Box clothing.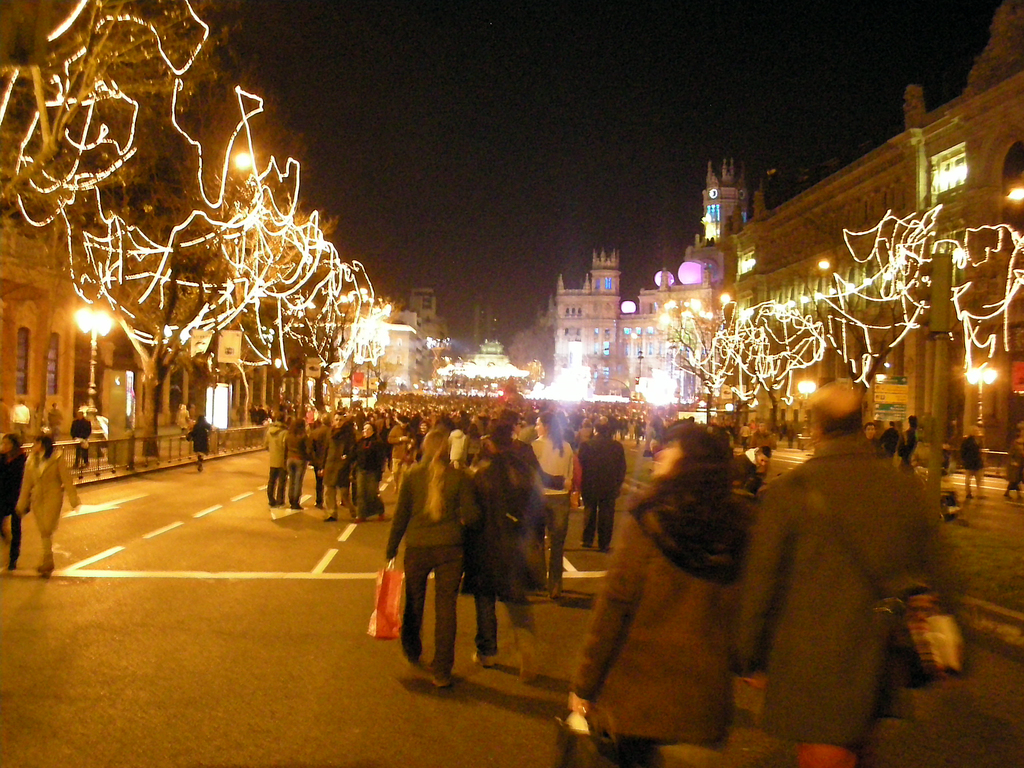
bbox(0, 446, 28, 560).
